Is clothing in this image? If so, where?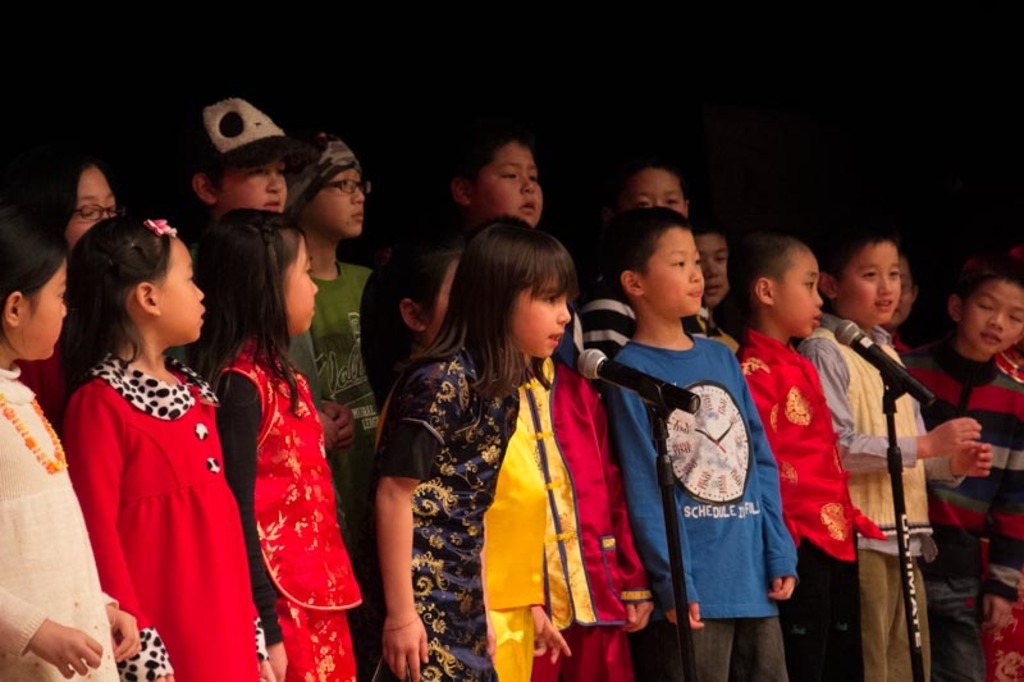
Yes, at left=577, top=279, right=641, bottom=361.
